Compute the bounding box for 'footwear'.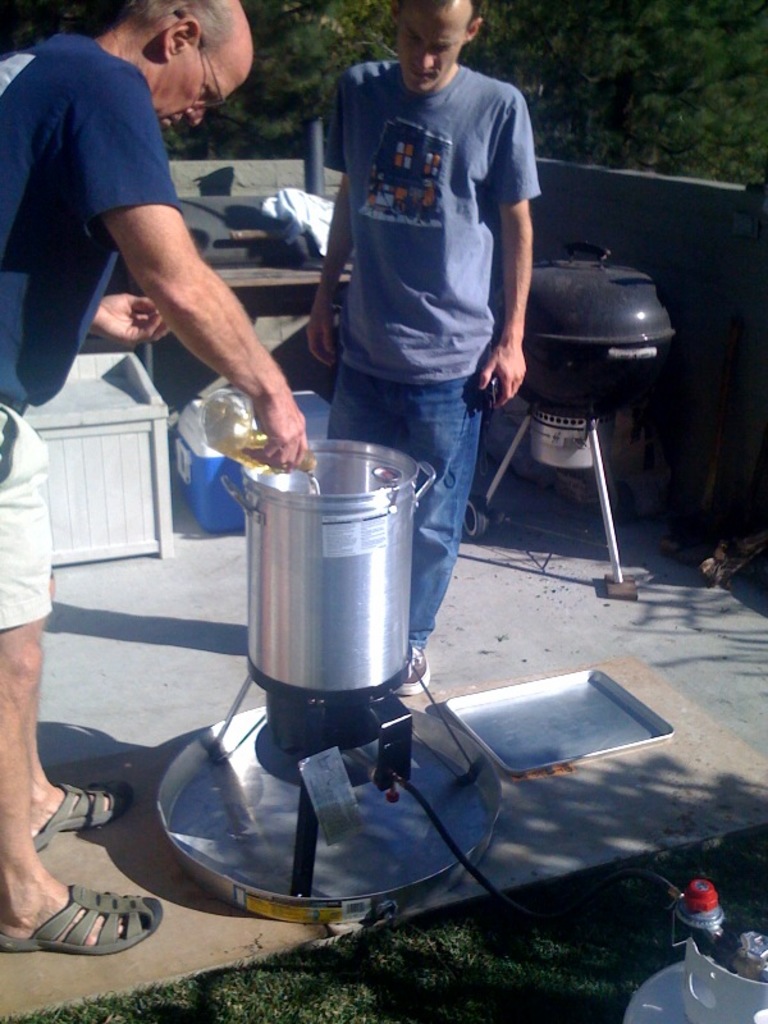
Rect(26, 835, 166, 978).
